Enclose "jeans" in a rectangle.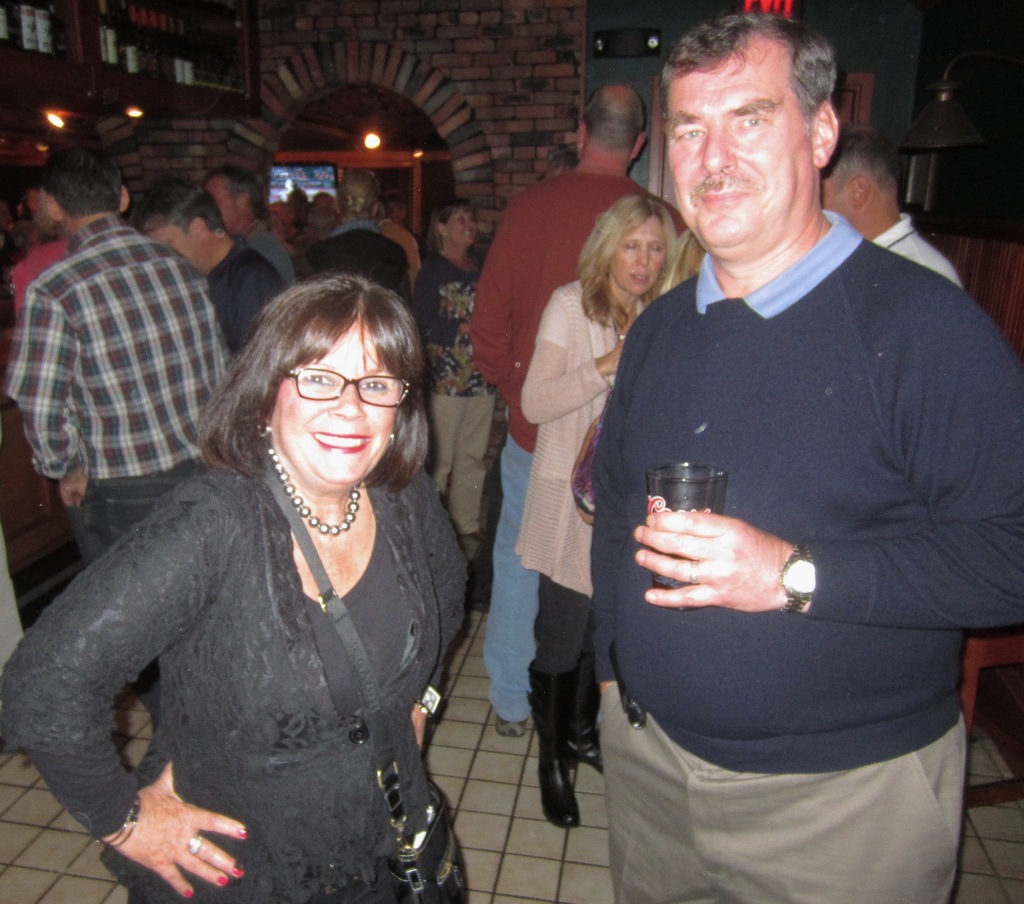
locate(61, 462, 198, 557).
